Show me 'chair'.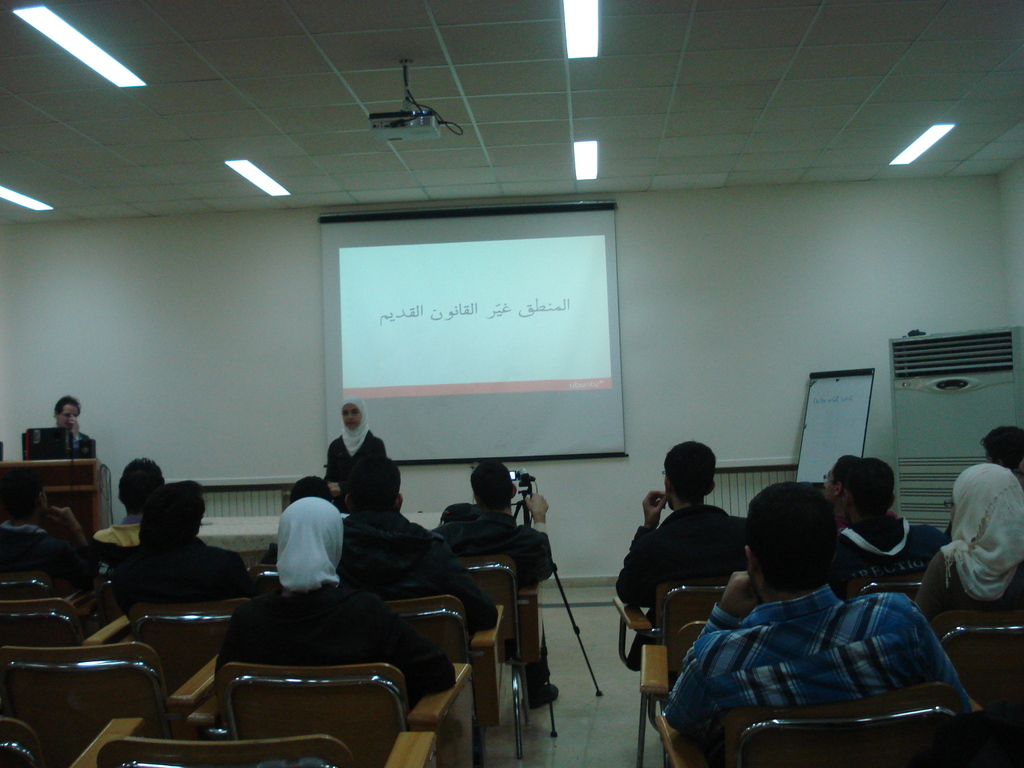
'chair' is here: [x1=451, y1=554, x2=534, y2=767].
